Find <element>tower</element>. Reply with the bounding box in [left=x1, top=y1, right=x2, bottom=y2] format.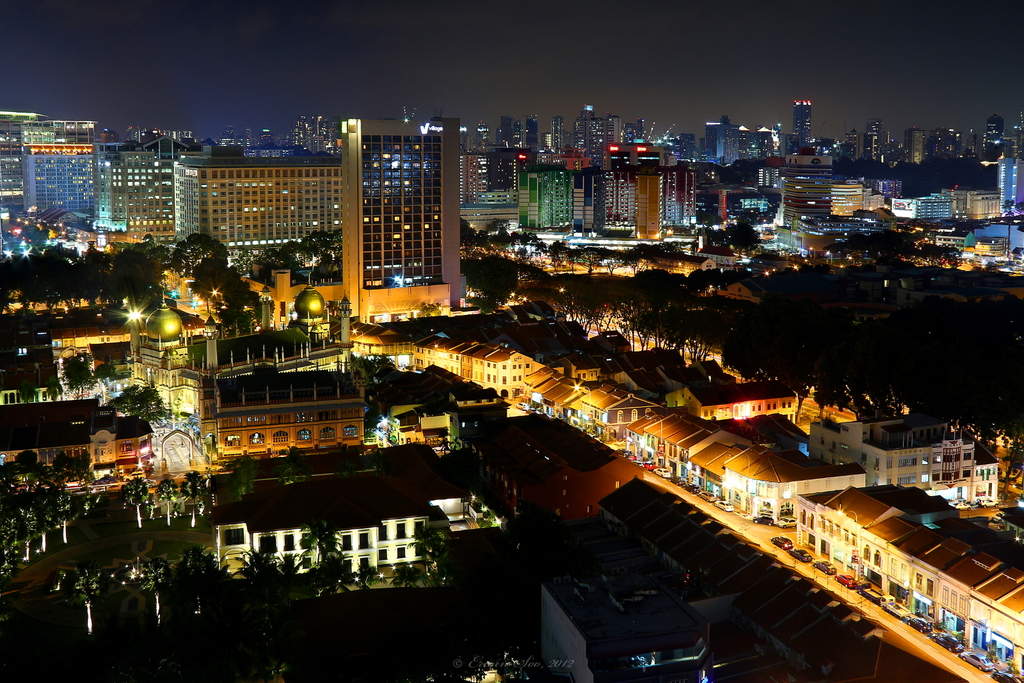
[left=340, top=110, right=466, bottom=334].
